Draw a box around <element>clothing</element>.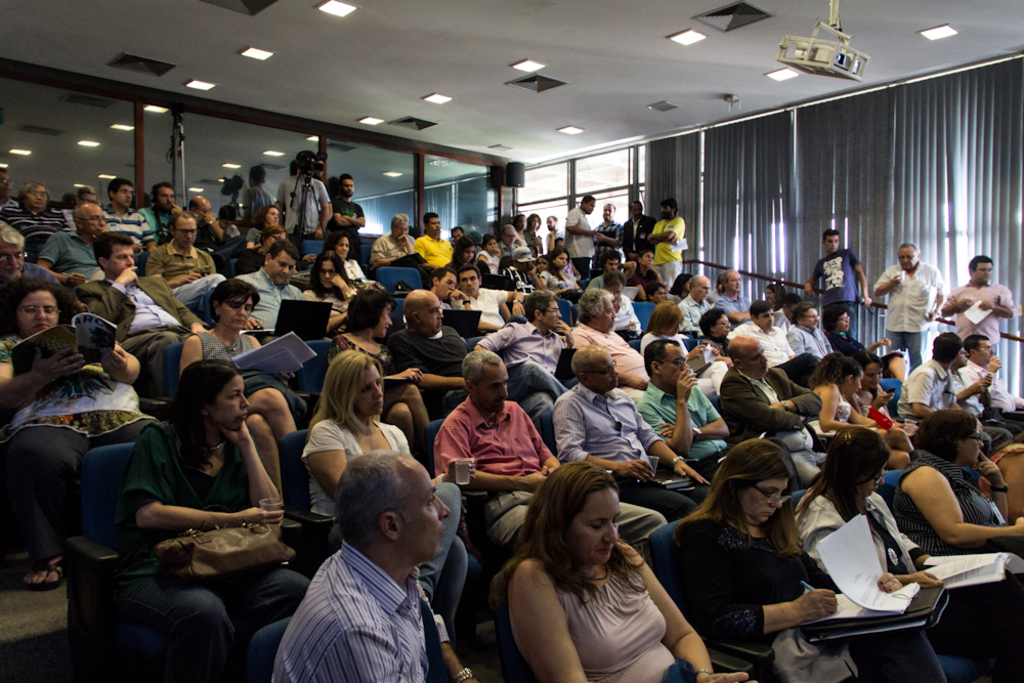
<region>485, 311, 559, 378</region>.
